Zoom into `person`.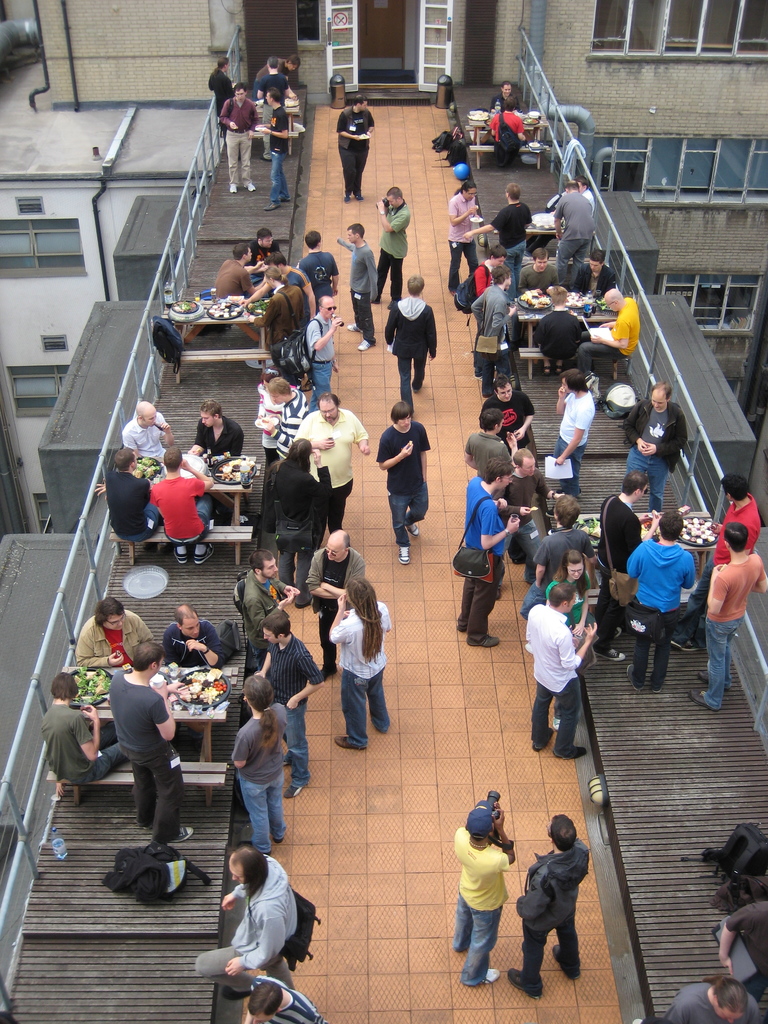
Zoom target: <box>191,846,303,1000</box>.
